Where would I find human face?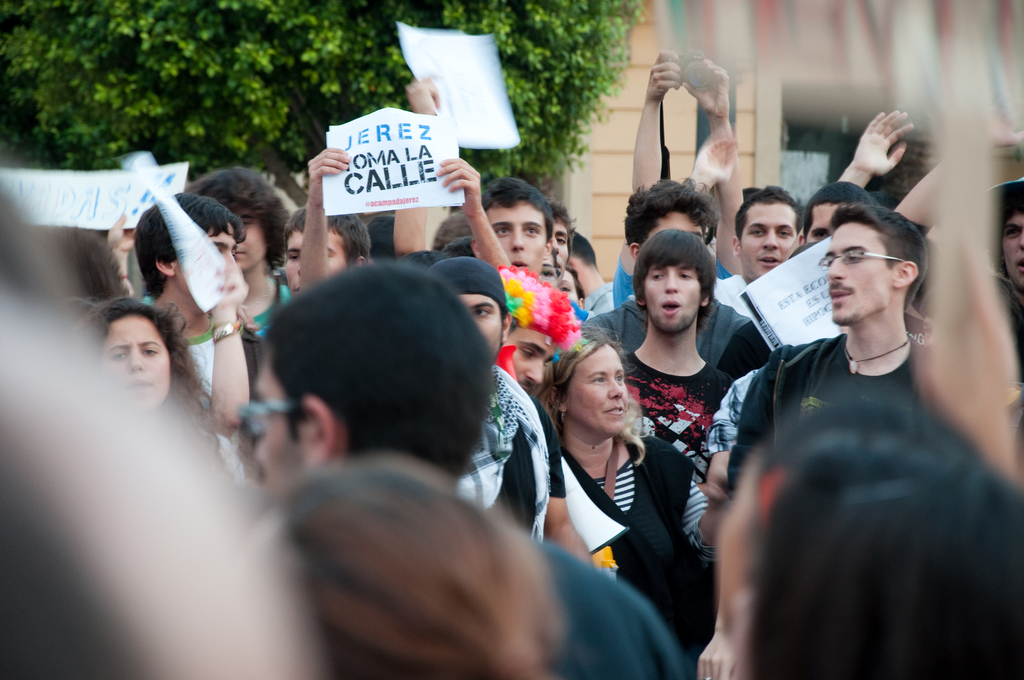
At region(824, 224, 902, 328).
